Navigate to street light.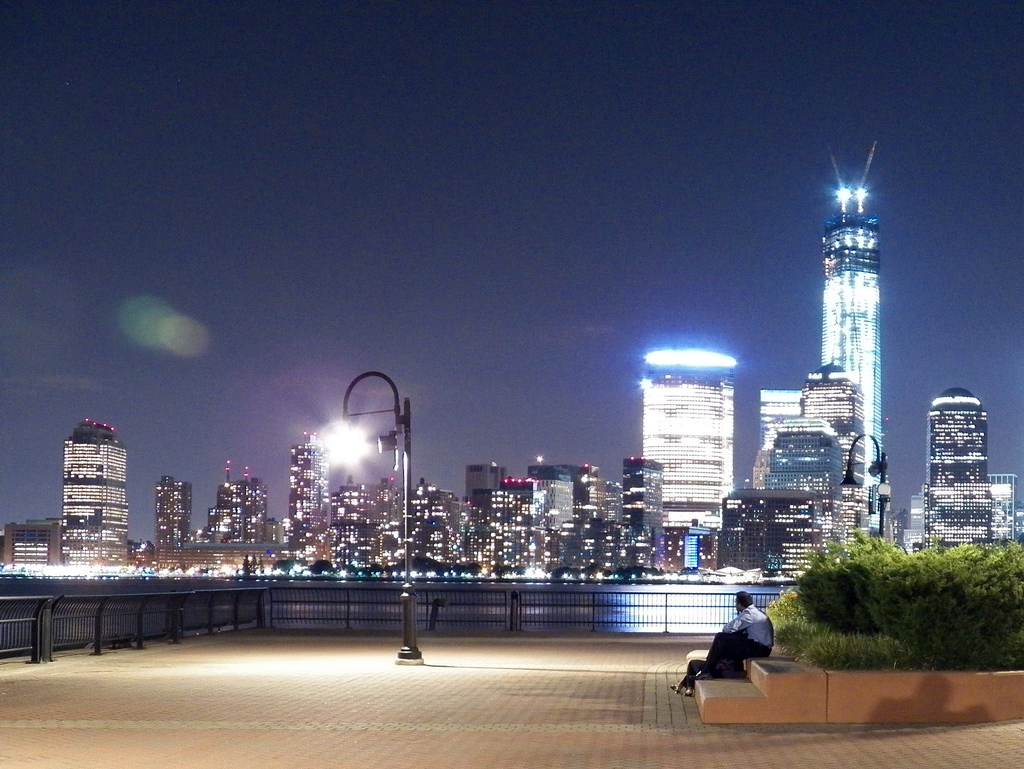
Navigation target: (x1=837, y1=427, x2=898, y2=544).
